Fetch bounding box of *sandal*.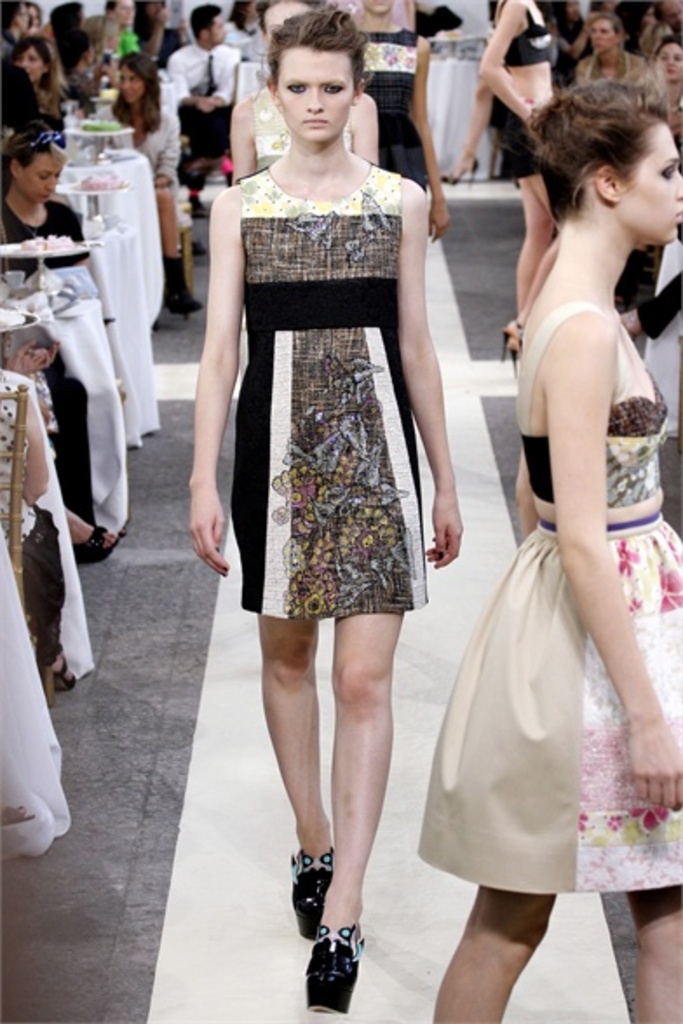
Bbox: [x1=68, y1=521, x2=118, y2=563].
